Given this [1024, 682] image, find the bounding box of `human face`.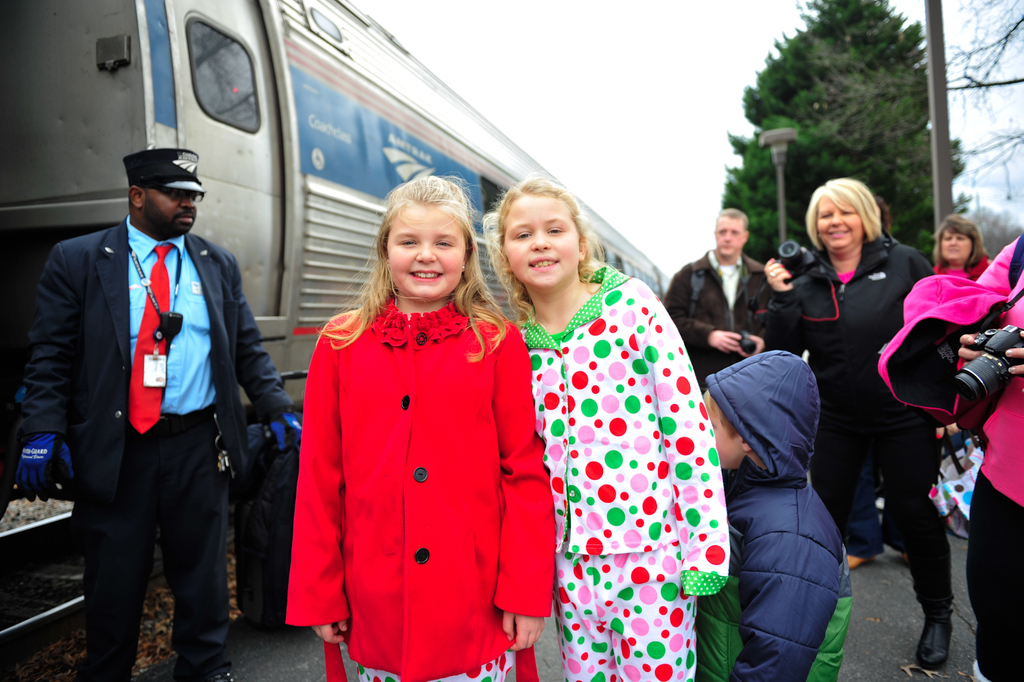
select_region(938, 228, 970, 262).
